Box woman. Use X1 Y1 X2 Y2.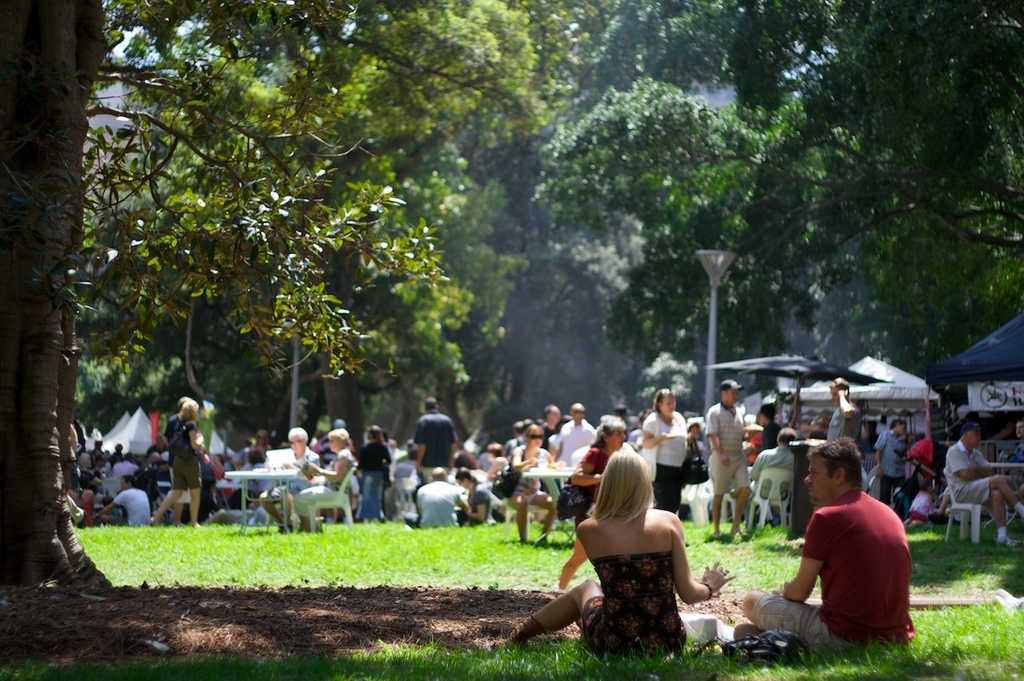
502 447 731 659.
